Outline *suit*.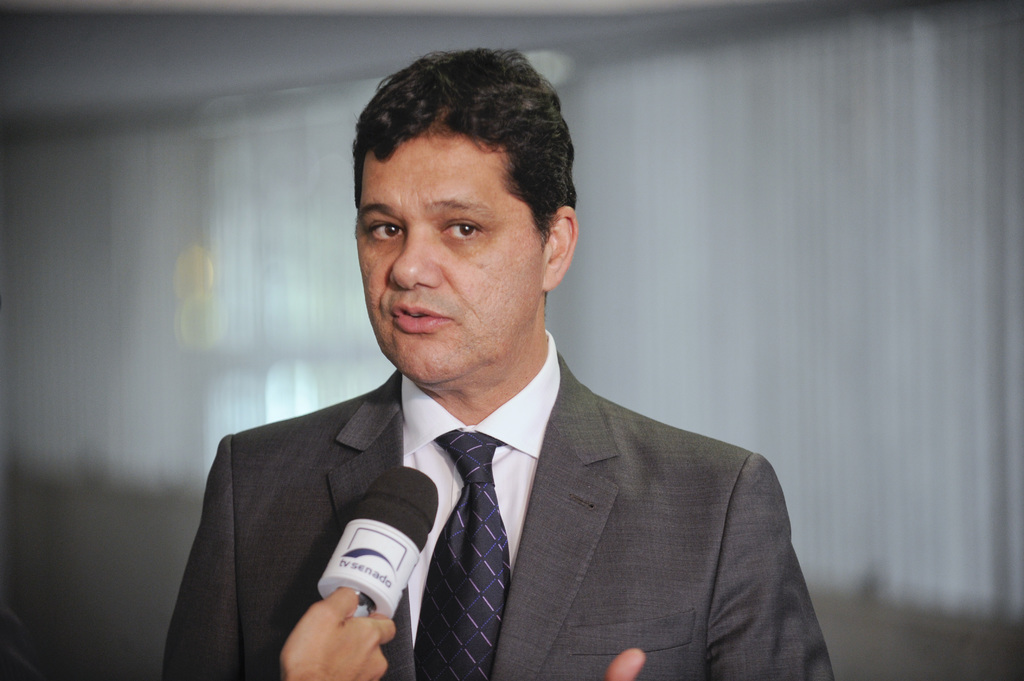
Outline: {"left": 163, "top": 310, "right": 830, "bottom": 657}.
